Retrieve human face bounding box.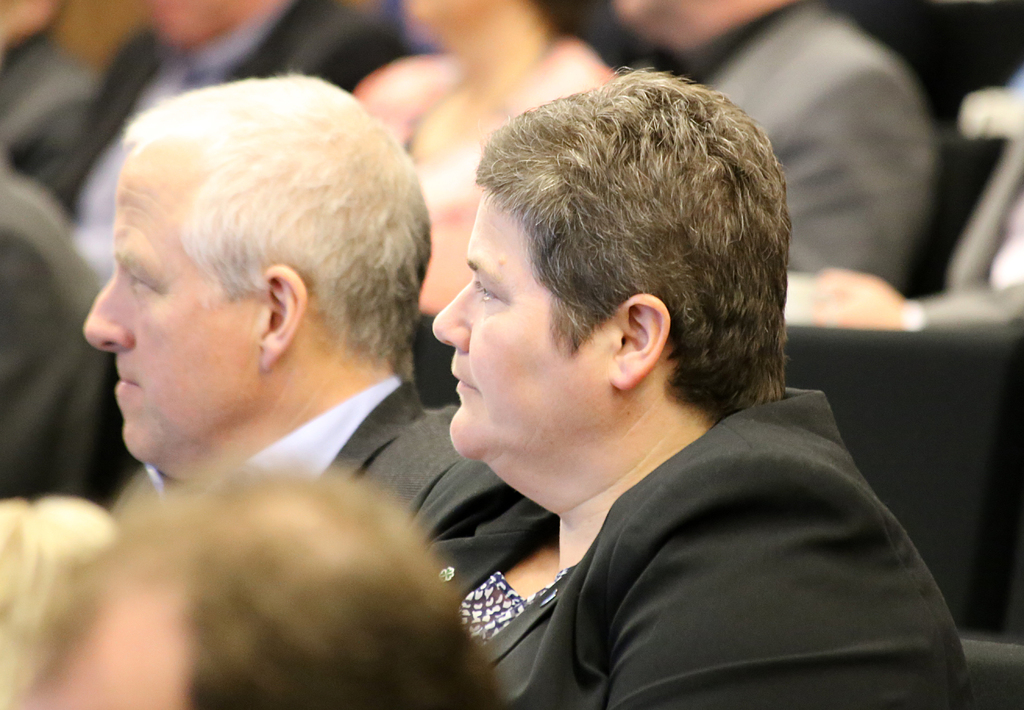
Bounding box: l=430, t=188, r=609, b=448.
